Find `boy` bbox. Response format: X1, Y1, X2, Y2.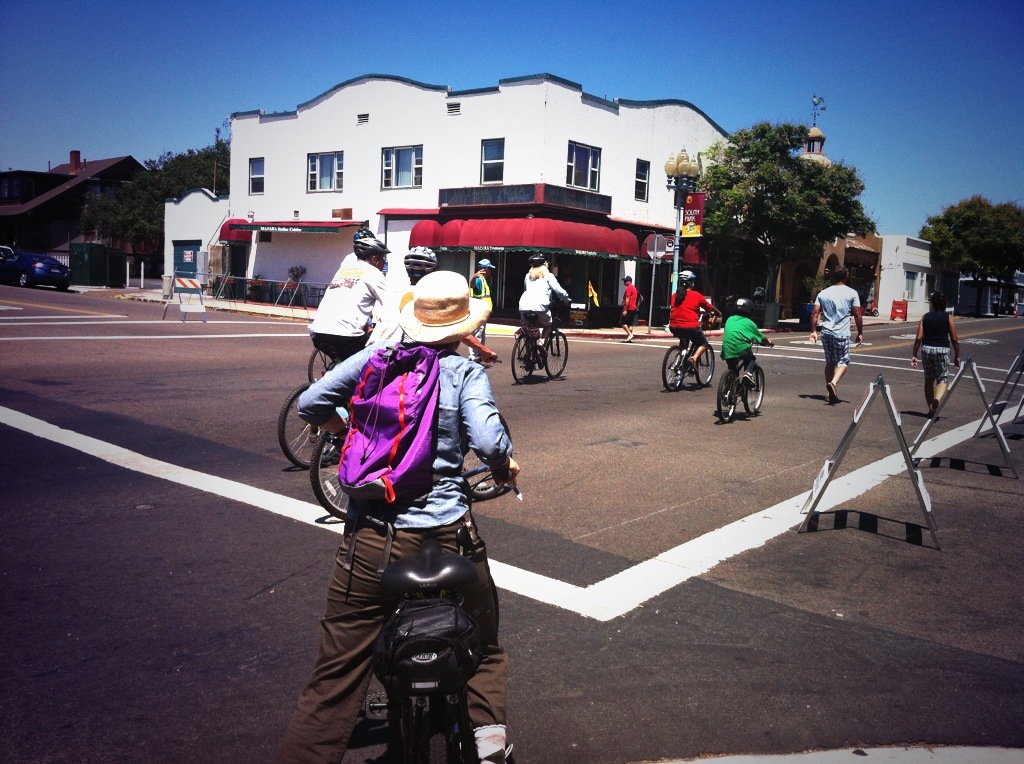
810, 269, 864, 399.
